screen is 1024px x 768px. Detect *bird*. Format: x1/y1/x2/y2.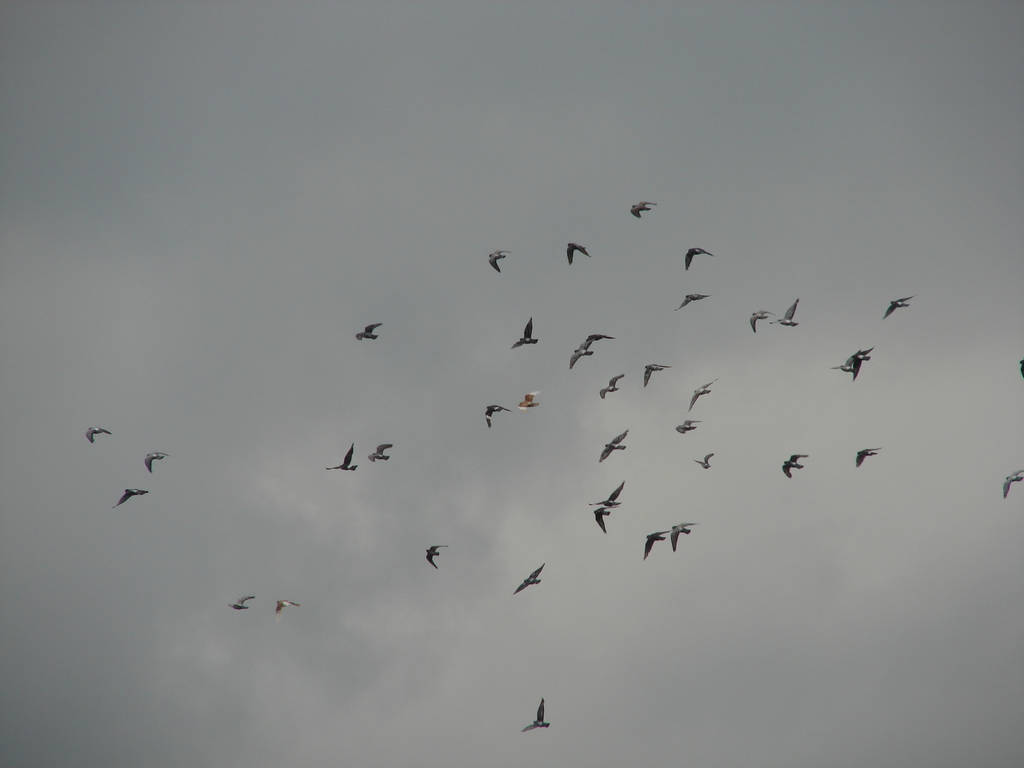
1021/357/1023/373.
